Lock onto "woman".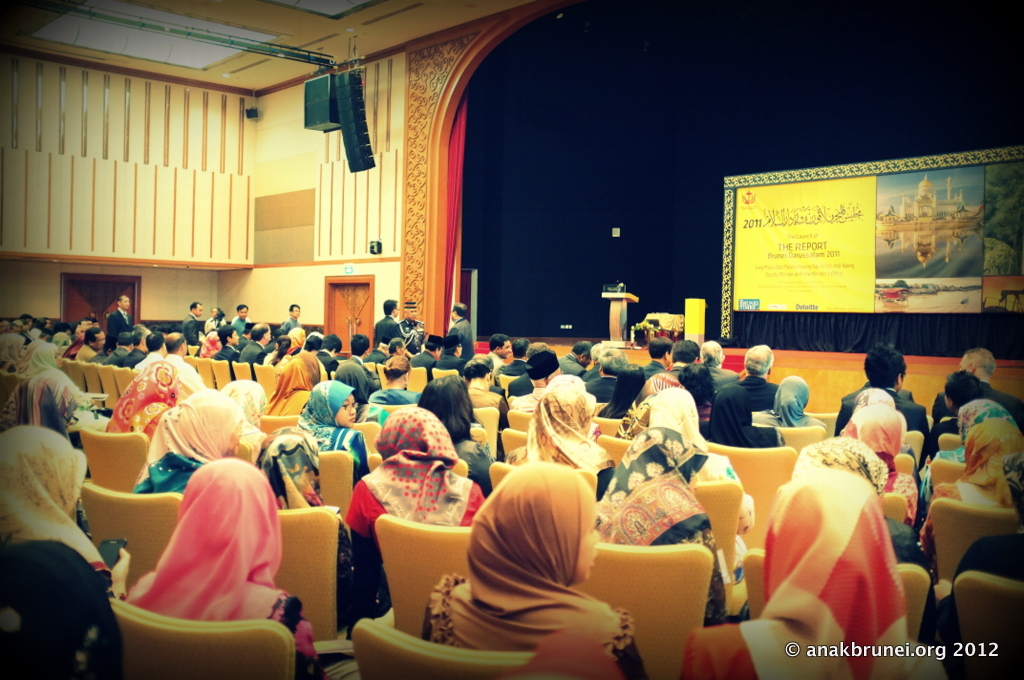
Locked: (270,352,329,422).
